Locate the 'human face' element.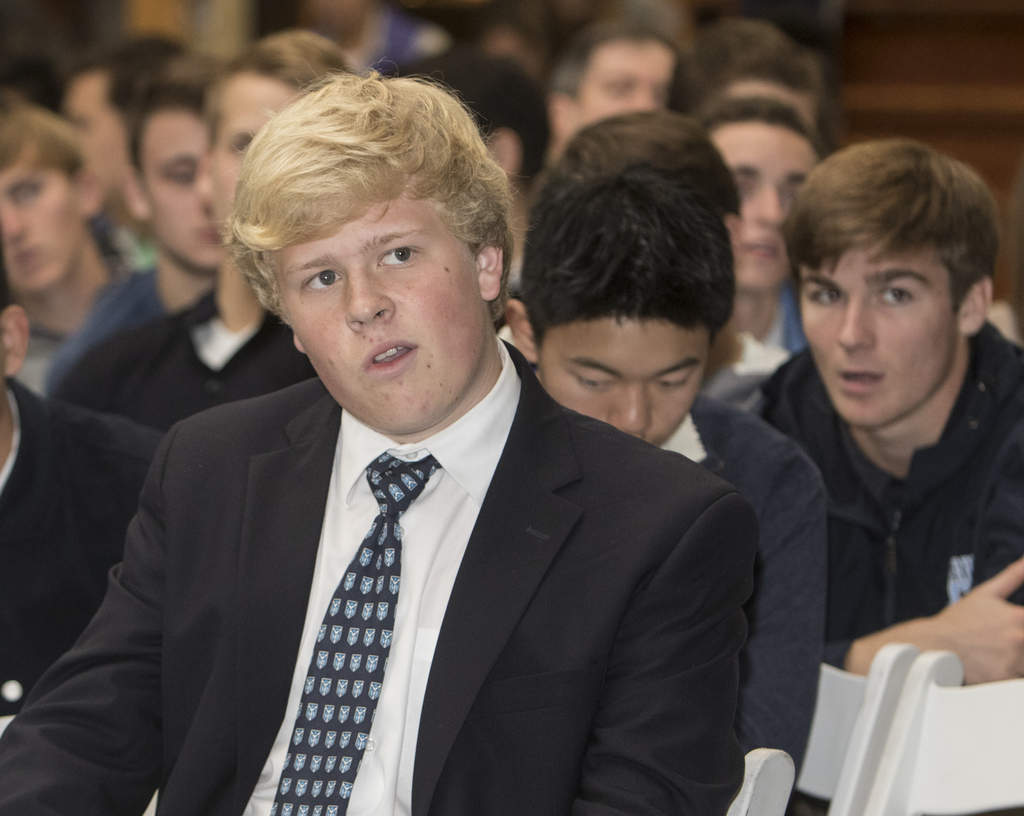
Element bbox: l=142, t=108, r=216, b=270.
